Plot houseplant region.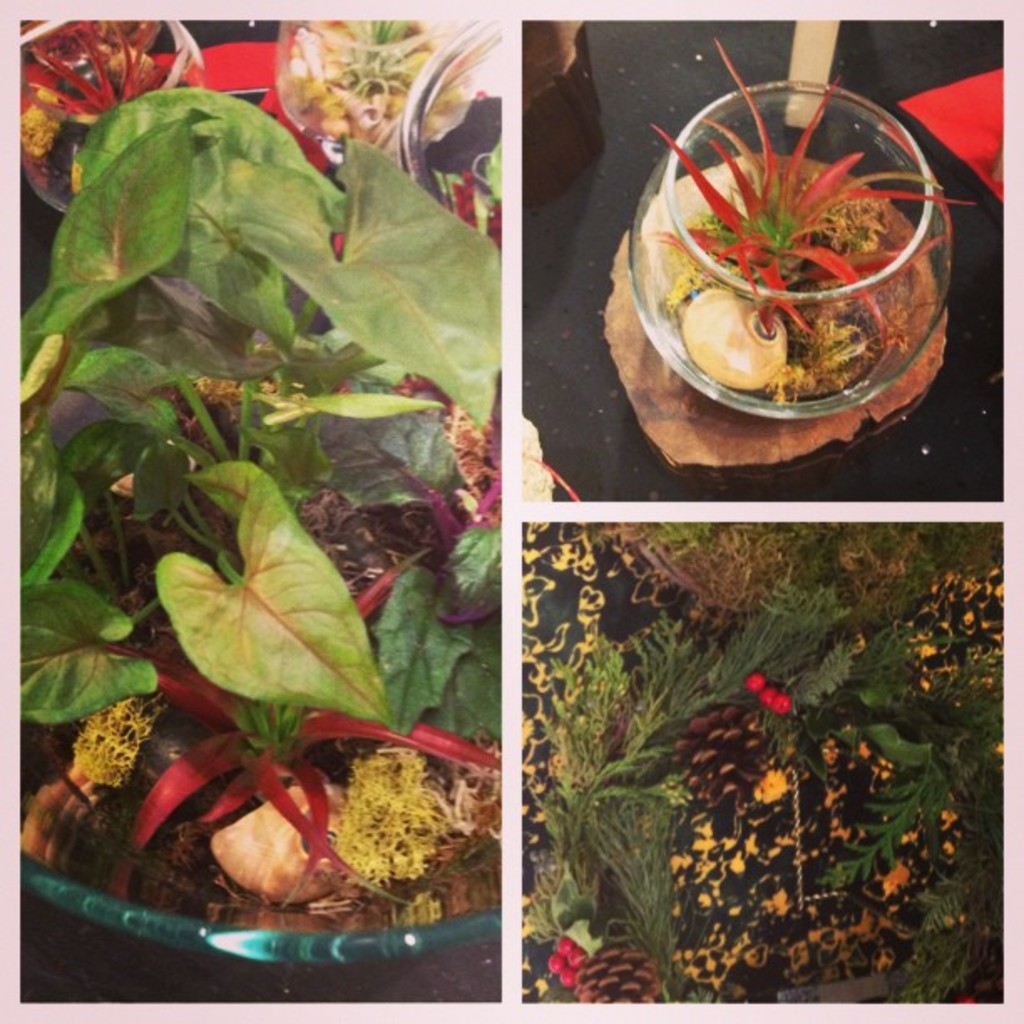
Plotted at BBox(624, 38, 979, 417).
